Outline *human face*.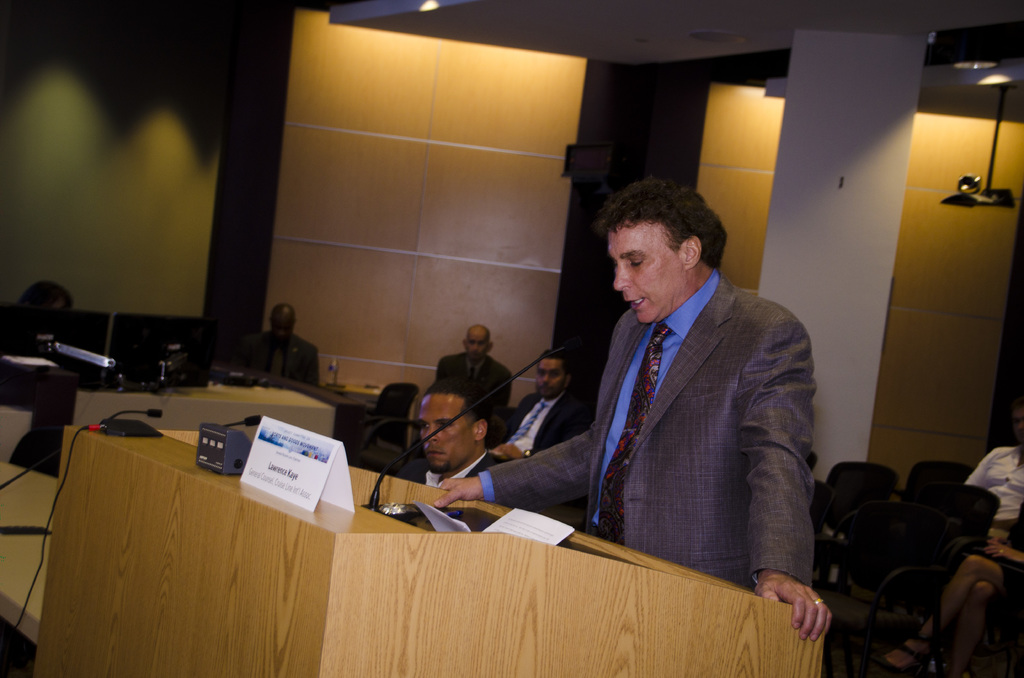
Outline: 271, 307, 297, 339.
